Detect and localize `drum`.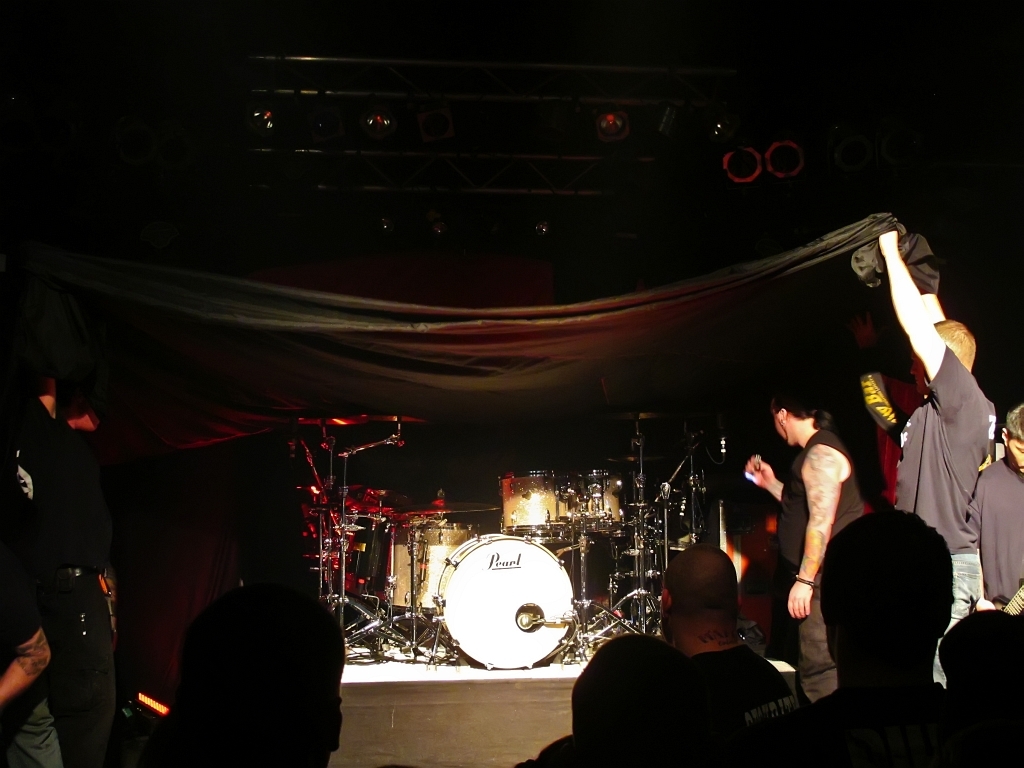
Localized at {"x1": 435, "y1": 532, "x2": 576, "y2": 668}.
